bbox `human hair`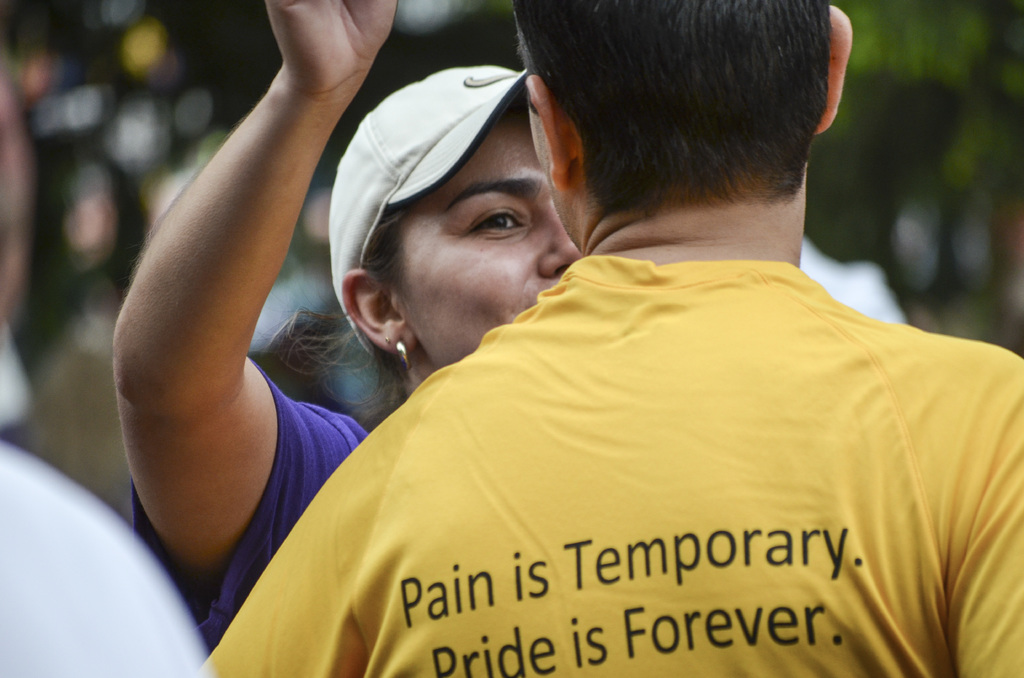
l=293, t=214, r=429, b=435
